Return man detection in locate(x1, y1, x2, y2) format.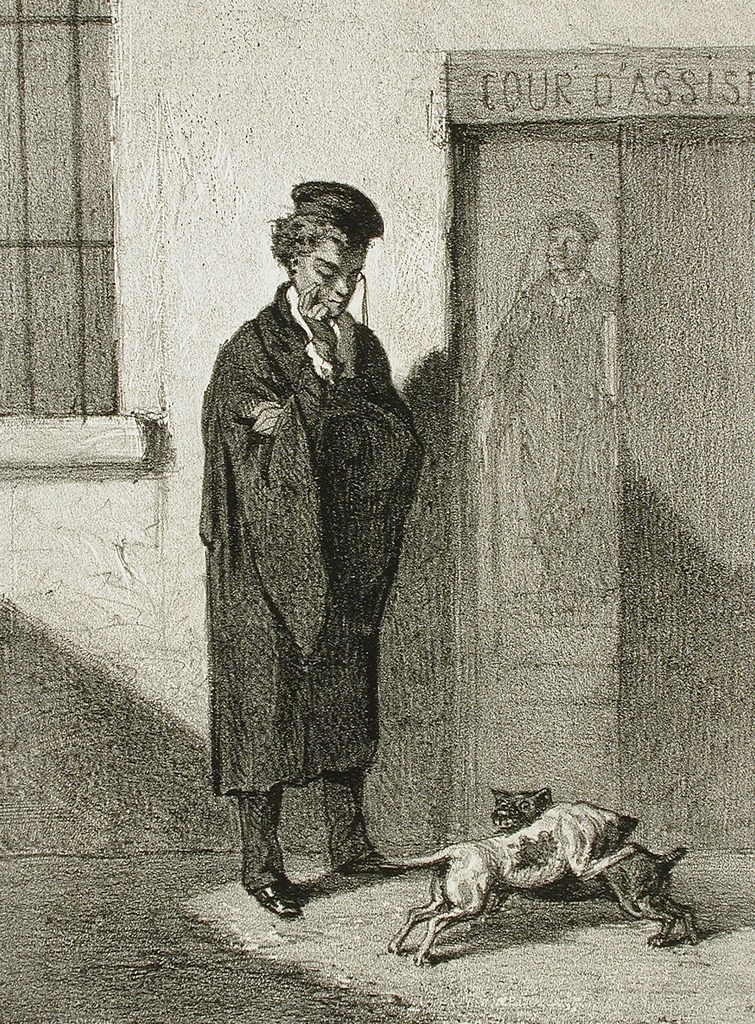
locate(194, 182, 427, 919).
